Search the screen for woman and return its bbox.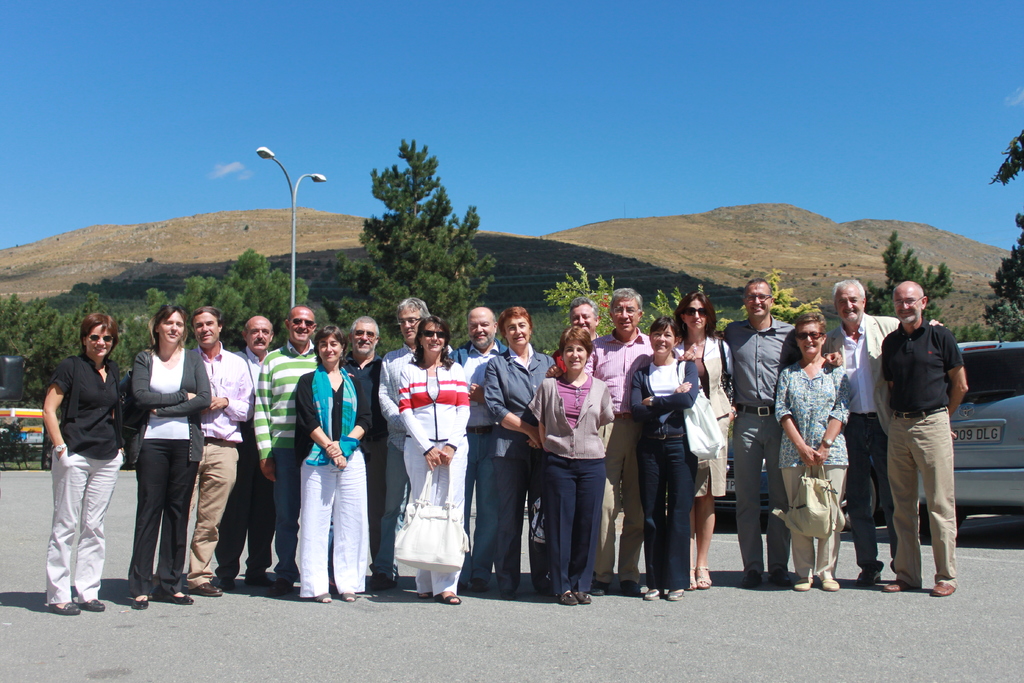
Found: {"left": 630, "top": 316, "right": 701, "bottom": 601}.
